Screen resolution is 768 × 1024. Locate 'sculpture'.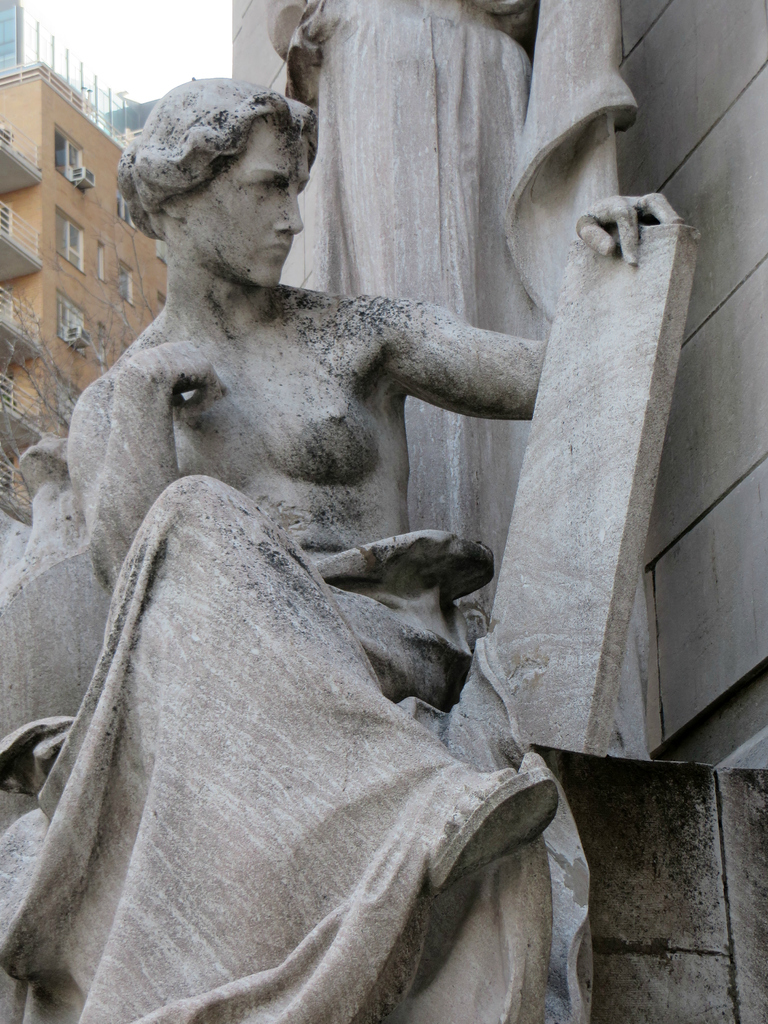
{"x1": 271, "y1": 0, "x2": 659, "y2": 764}.
